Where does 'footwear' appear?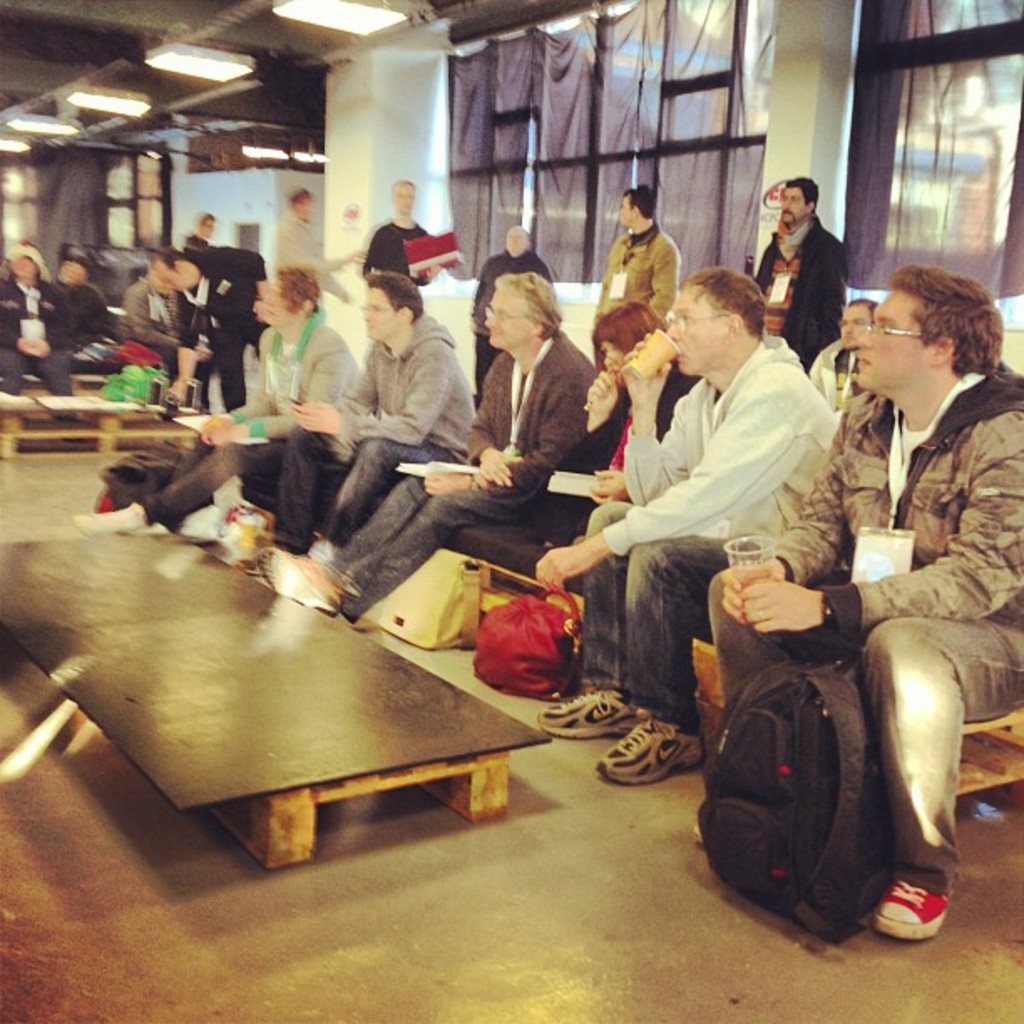
Appears at x1=602, y1=708, x2=706, y2=770.
